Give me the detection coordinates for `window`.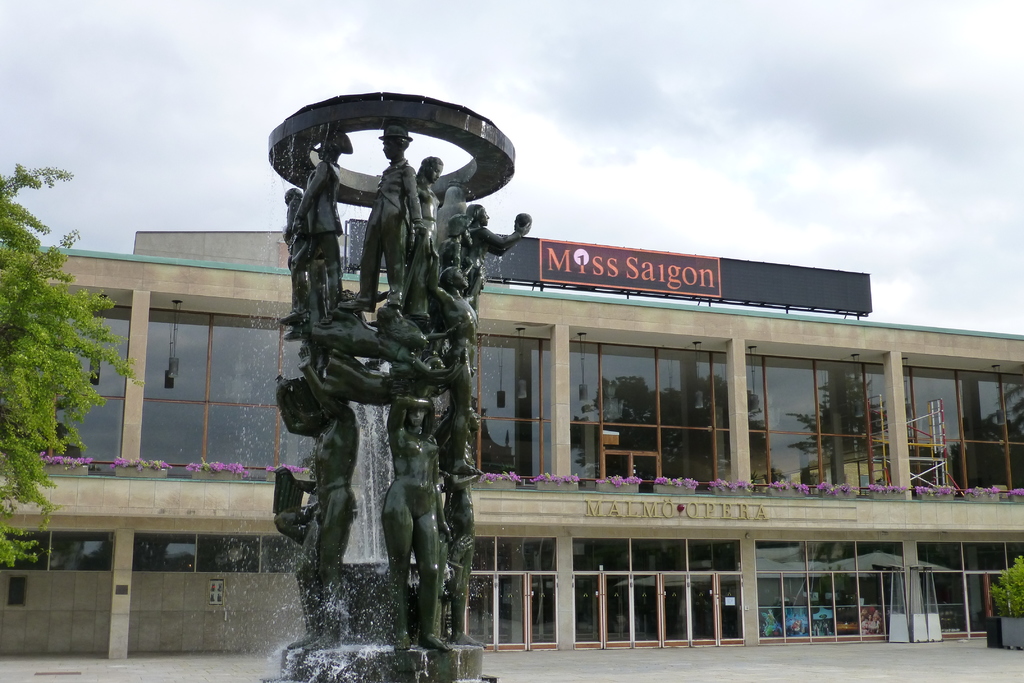
box=[36, 304, 131, 473].
